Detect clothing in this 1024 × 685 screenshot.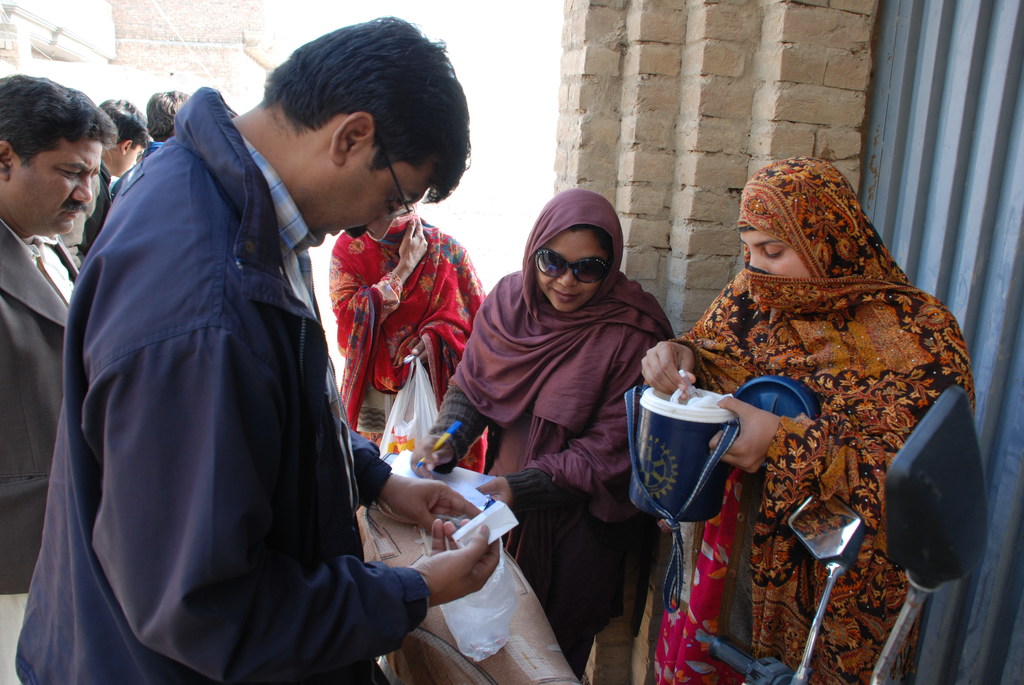
Detection: (left=465, top=184, right=682, bottom=672).
